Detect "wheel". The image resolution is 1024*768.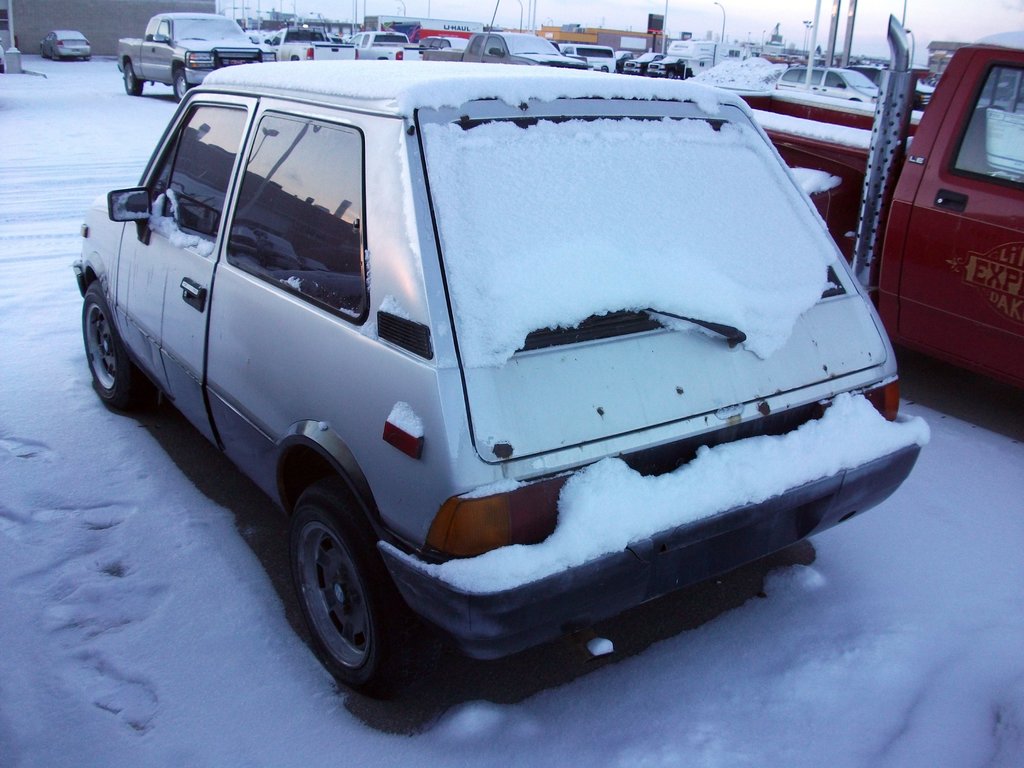
51:56:60:62.
